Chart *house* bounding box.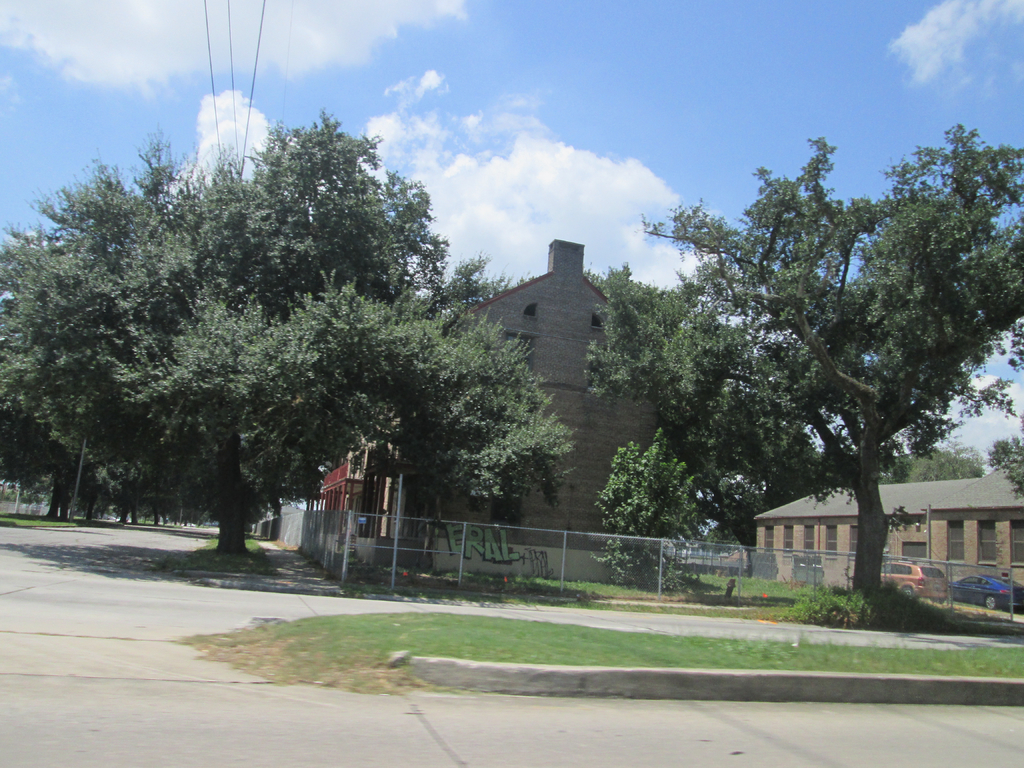
Charted: rect(310, 230, 739, 529).
